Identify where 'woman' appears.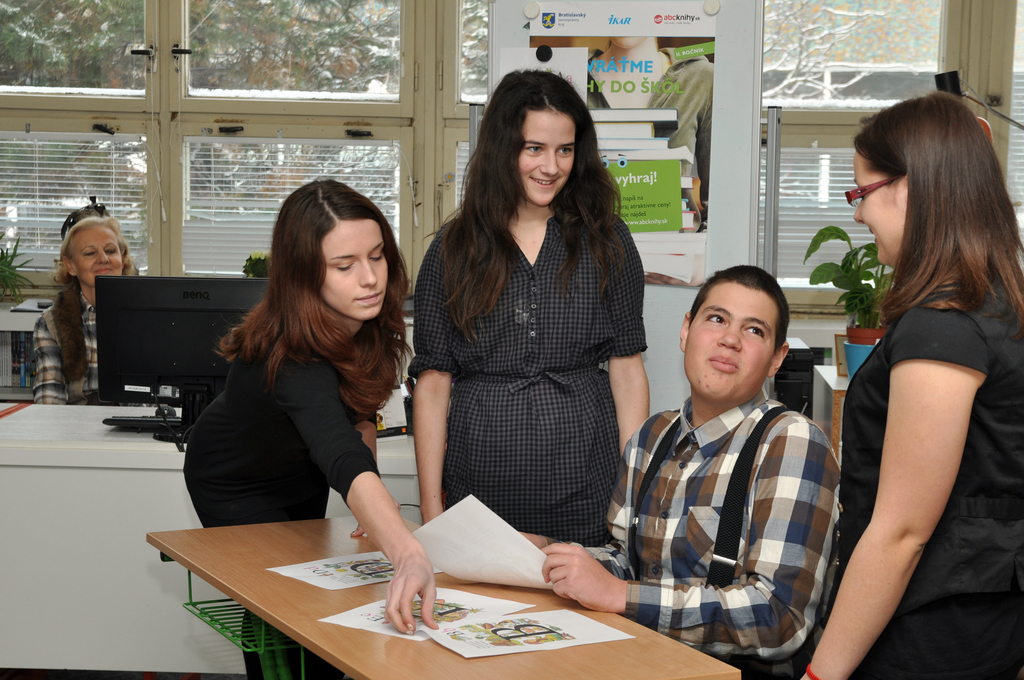
Appears at rect(794, 88, 1023, 679).
